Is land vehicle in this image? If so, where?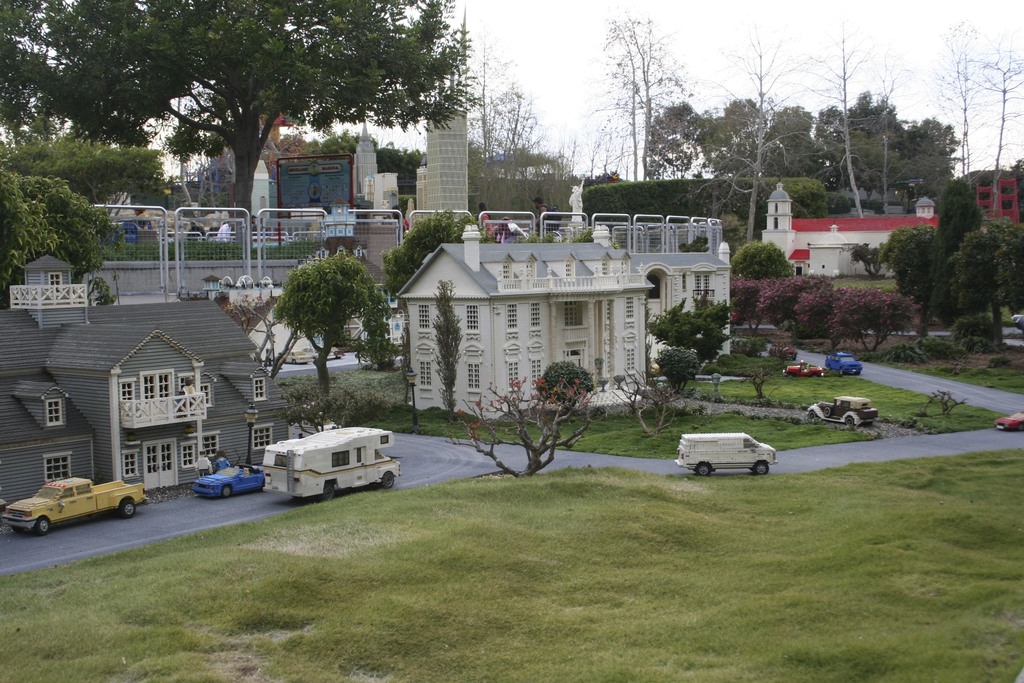
Yes, at region(995, 410, 1023, 434).
